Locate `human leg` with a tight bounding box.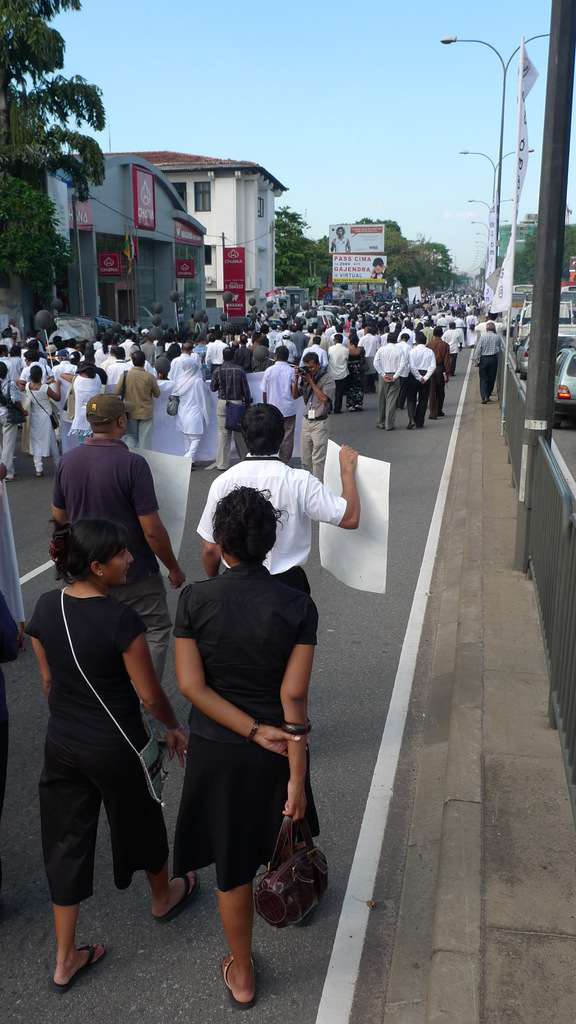
<bbox>133, 574, 175, 679</bbox>.
